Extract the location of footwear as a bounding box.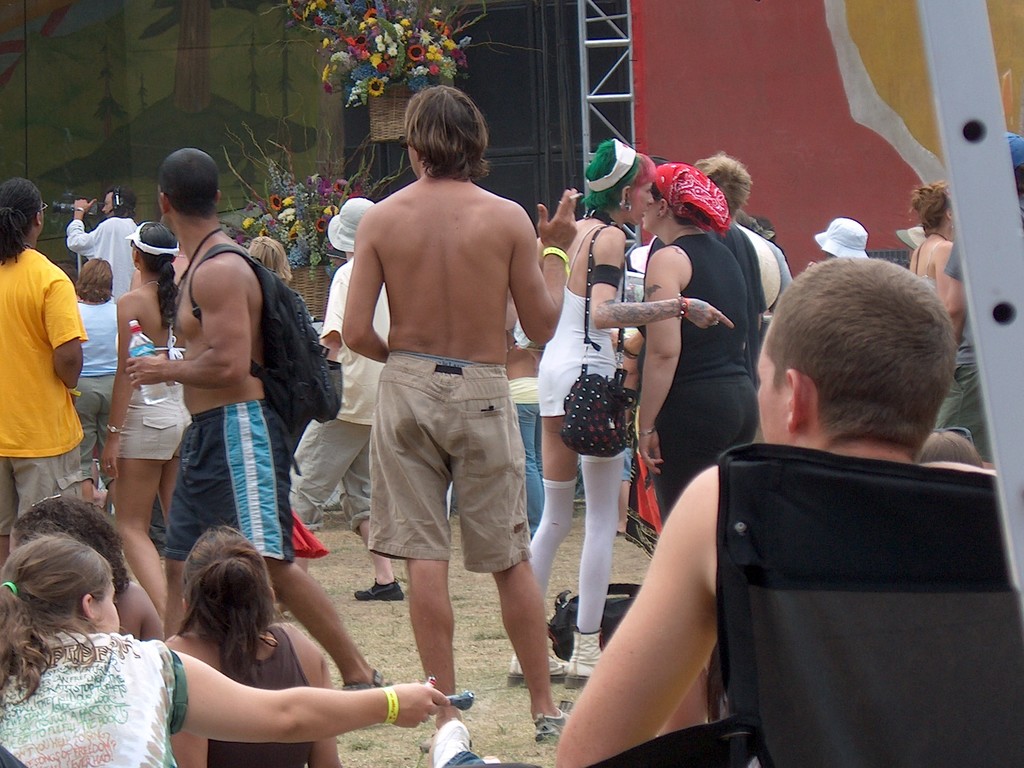
left=566, top=625, right=604, bottom=690.
